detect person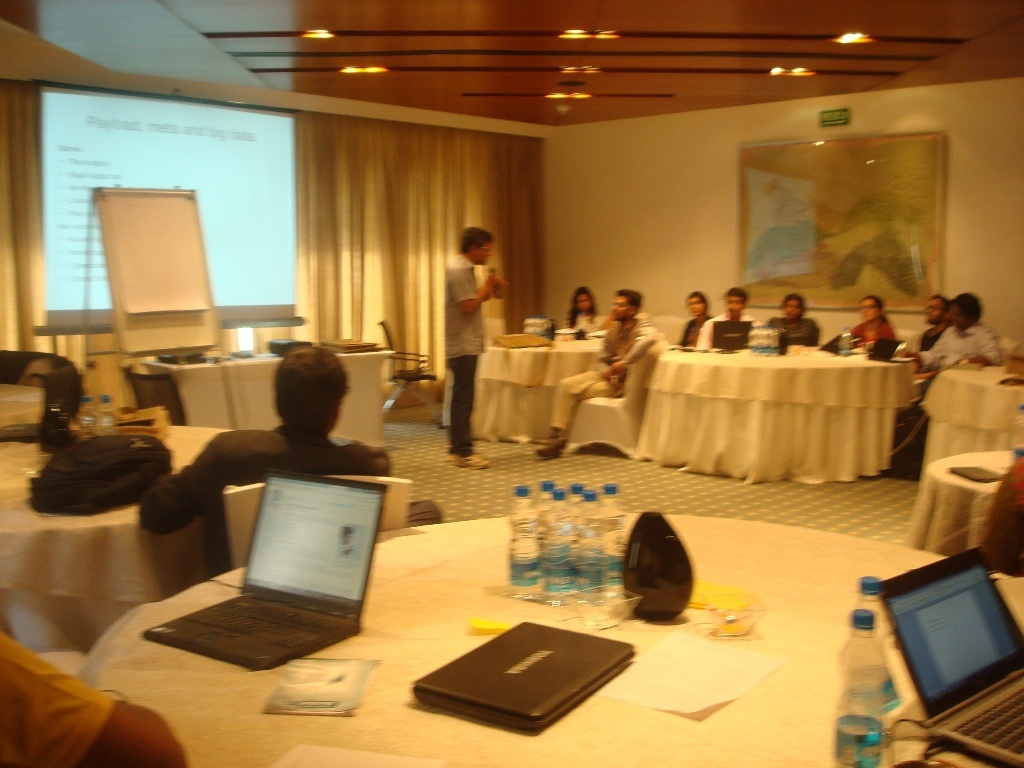
[559, 287, 606, 330]
